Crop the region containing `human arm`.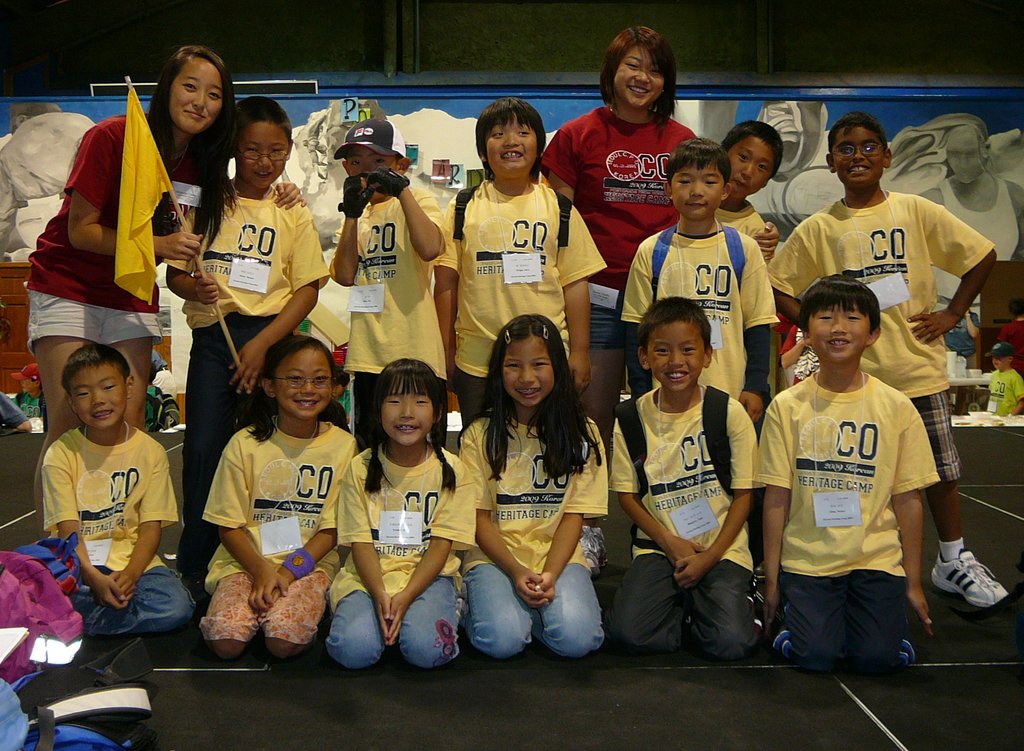
Crop region: 63/120/196/262.
